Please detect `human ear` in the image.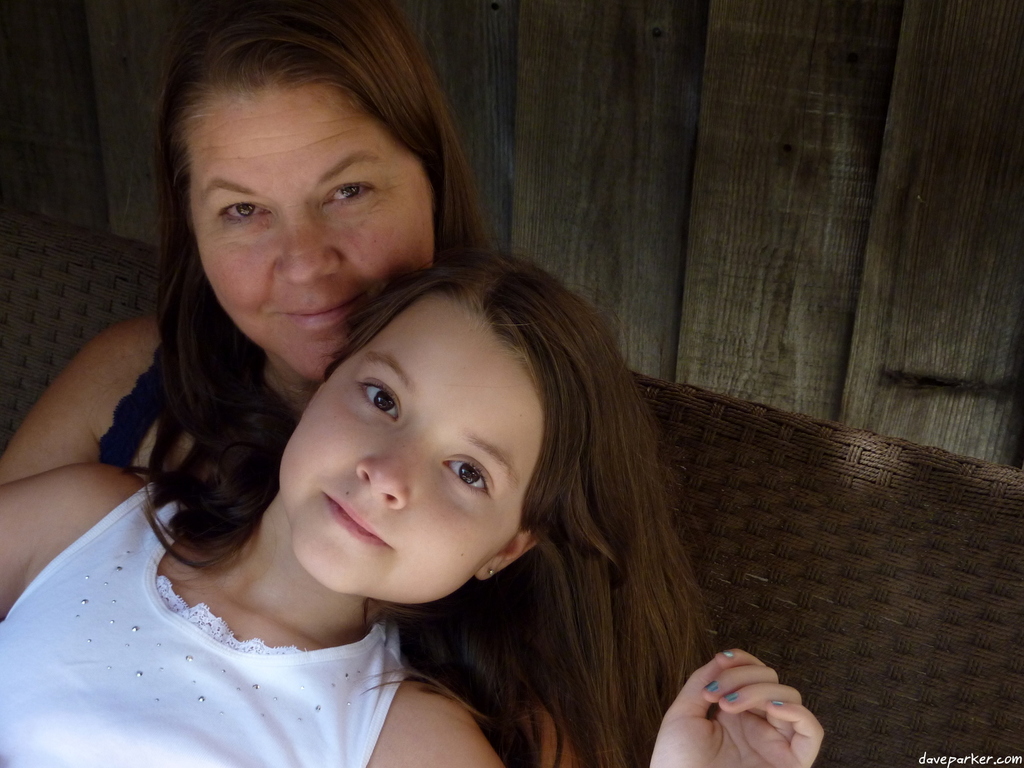
[477,530,547,579].
